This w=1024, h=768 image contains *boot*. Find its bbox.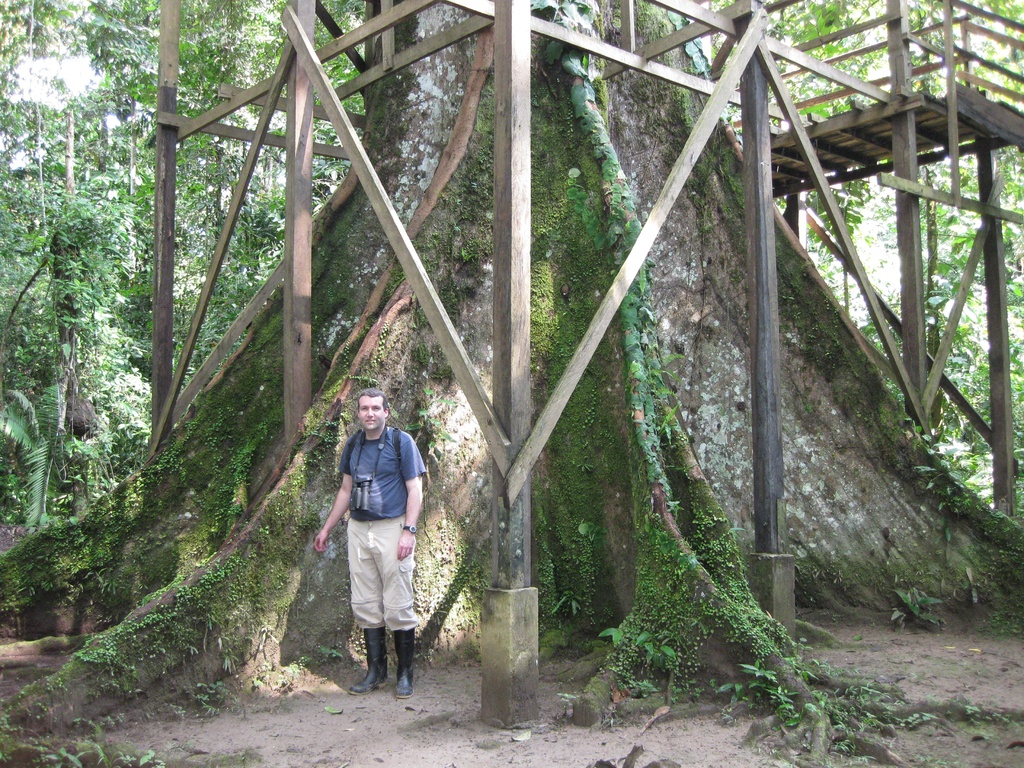
(349,625,388,694).
